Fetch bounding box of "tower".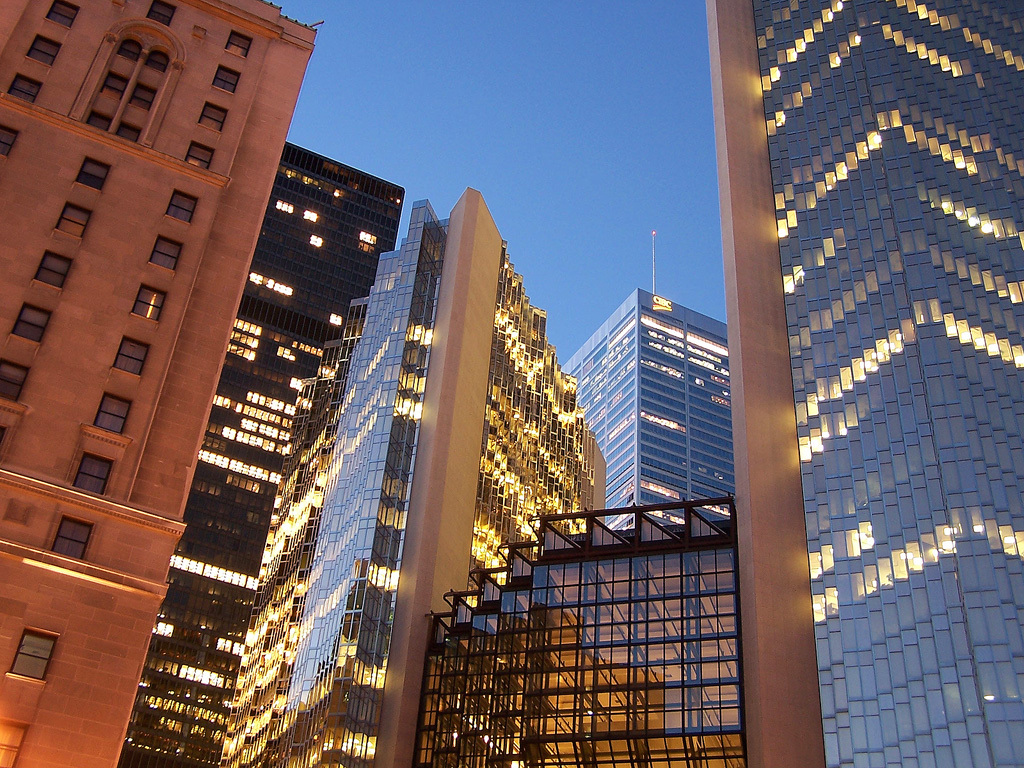
Bbox: (x1=561, y1=220, x2=747, y2=533).
